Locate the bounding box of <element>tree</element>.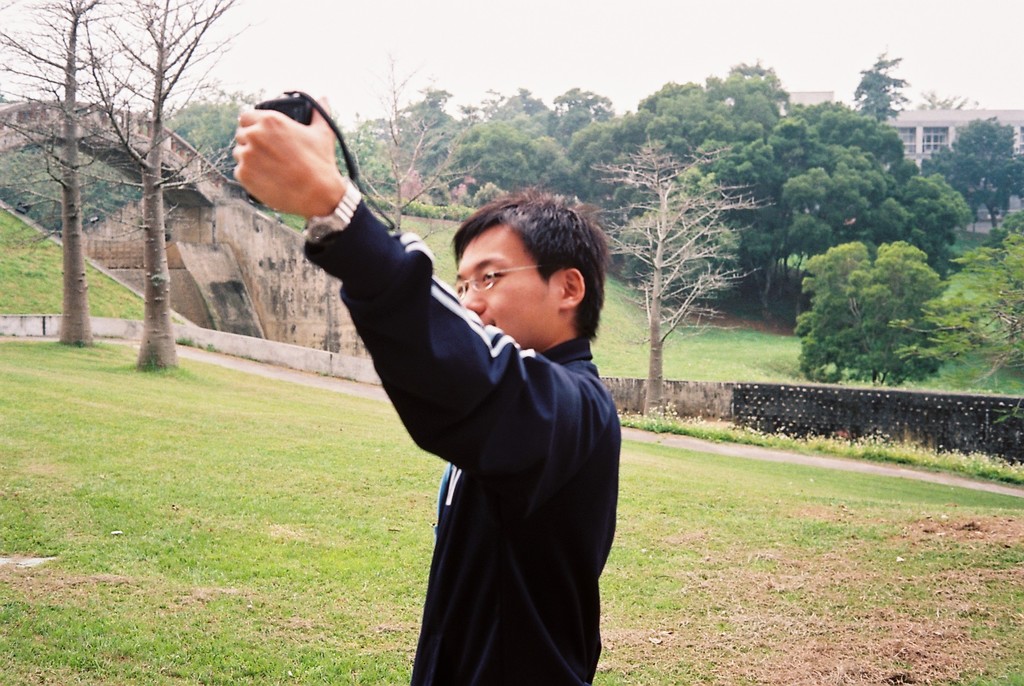
Bounding box: 709/61/794/145.
